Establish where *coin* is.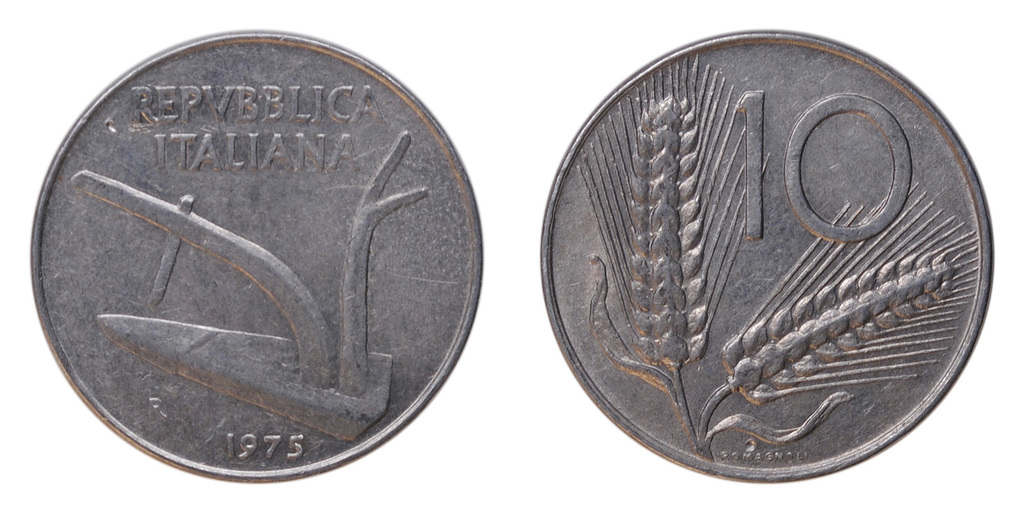
Established at rect(31, 26, 485, 481).
